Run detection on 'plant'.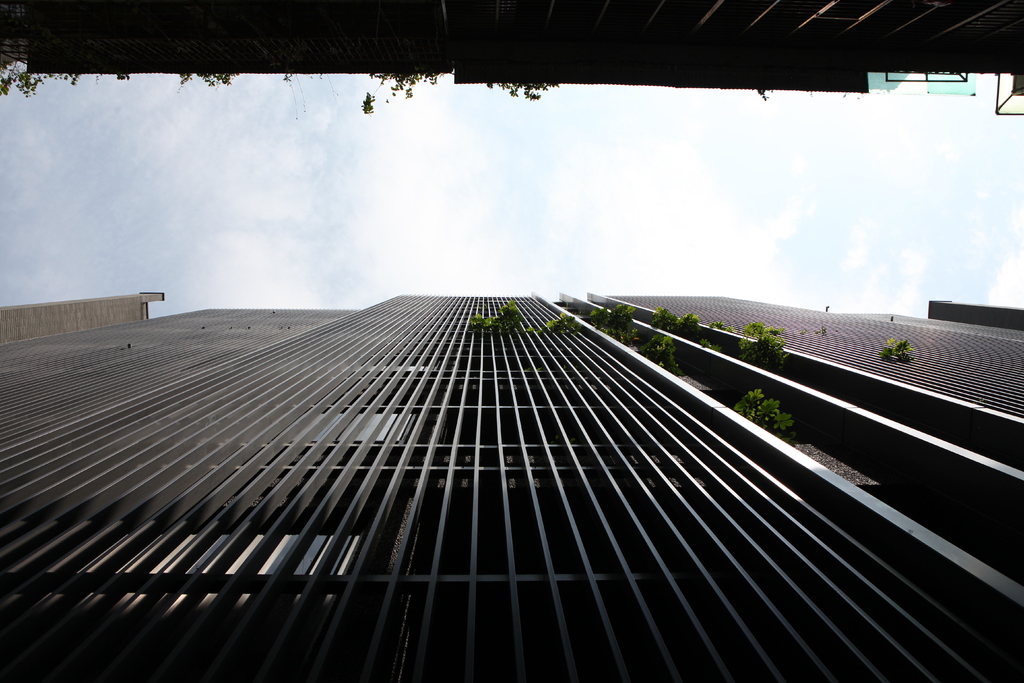
Result: bbox(731, 388, 792, 437).
